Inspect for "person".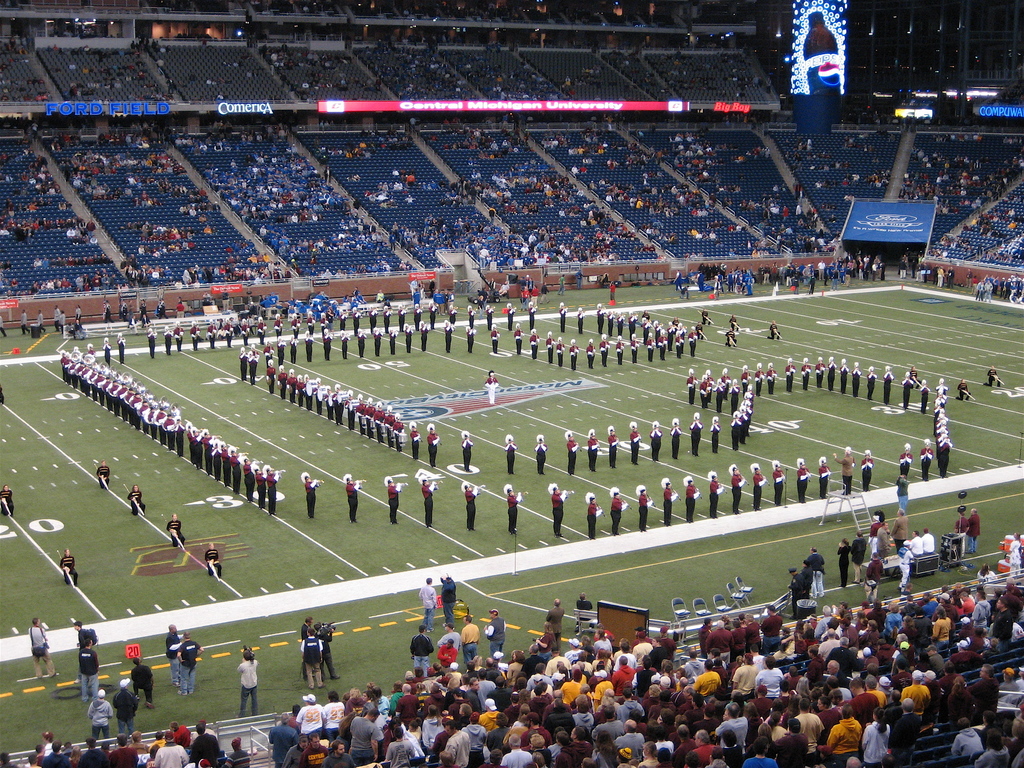
Inspection: bbox=(467, 304, 474, 325).
